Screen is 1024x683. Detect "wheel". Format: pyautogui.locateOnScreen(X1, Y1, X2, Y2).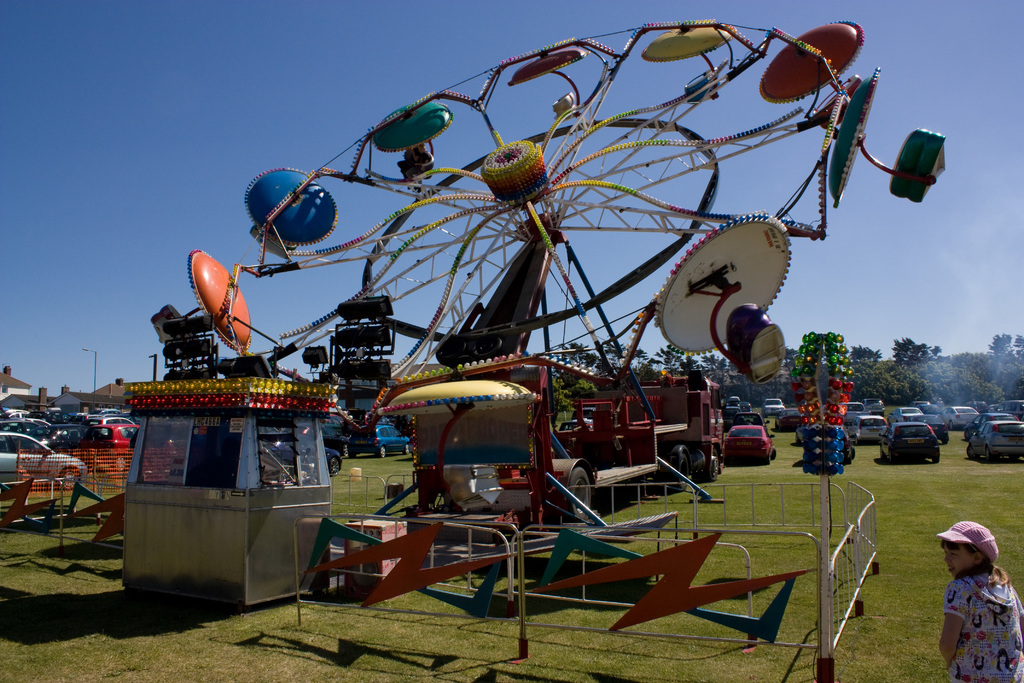
pyautogui.locateOnScreen(278, 467, 292, 481).
